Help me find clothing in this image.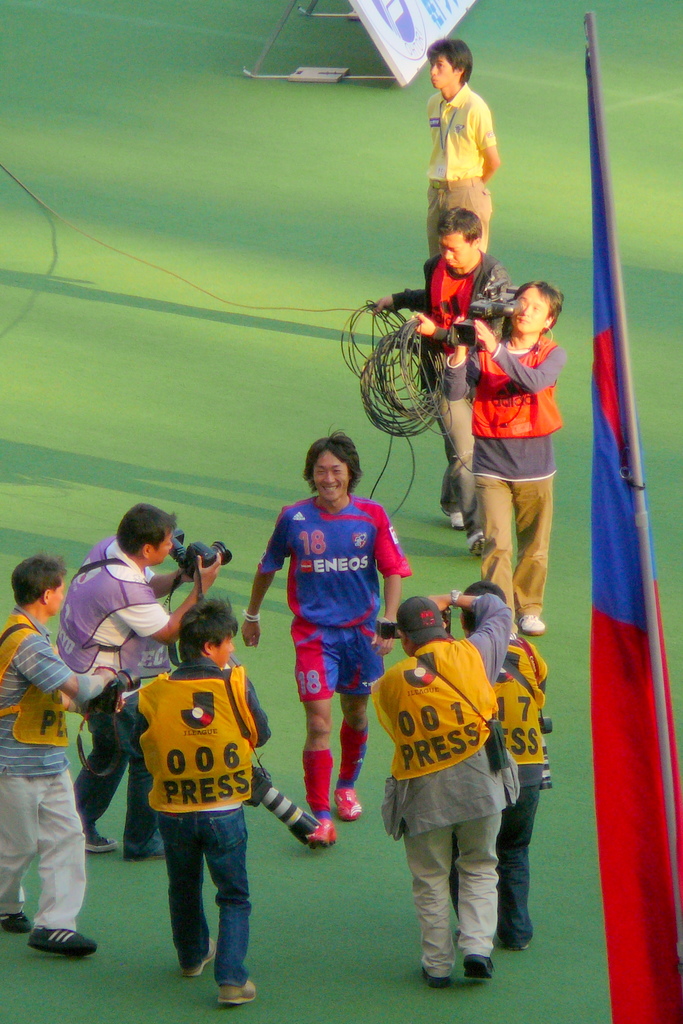
Found it: 501 776 537 939.
